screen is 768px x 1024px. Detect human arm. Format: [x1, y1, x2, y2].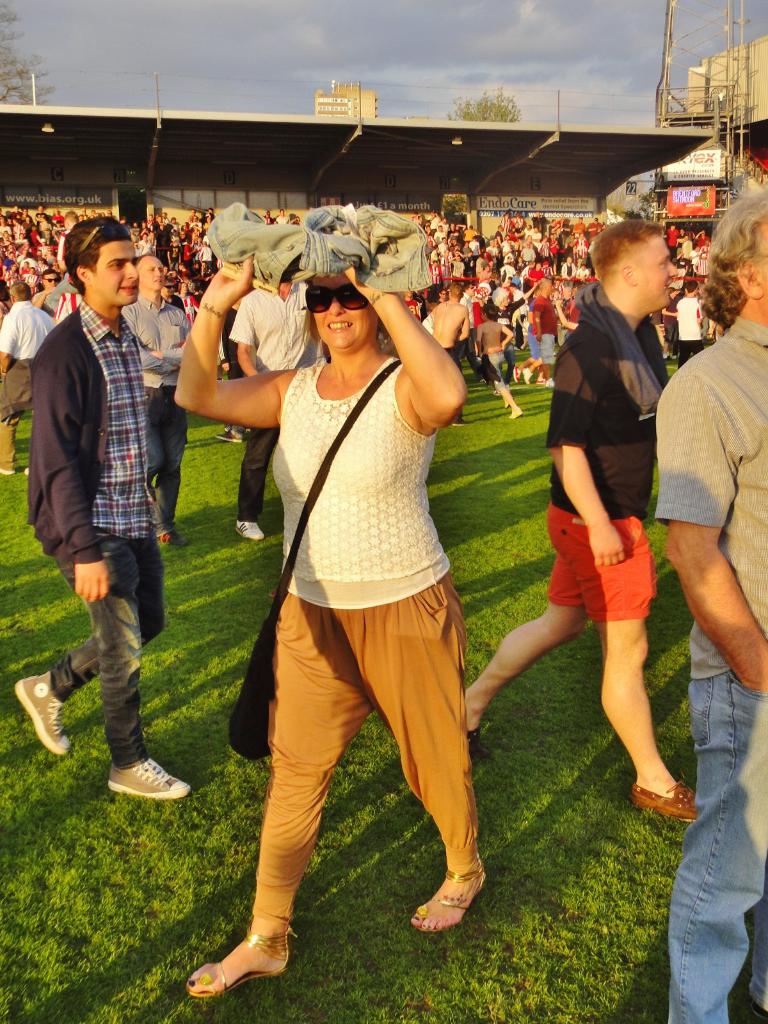
[129, 303, 177, 374].
